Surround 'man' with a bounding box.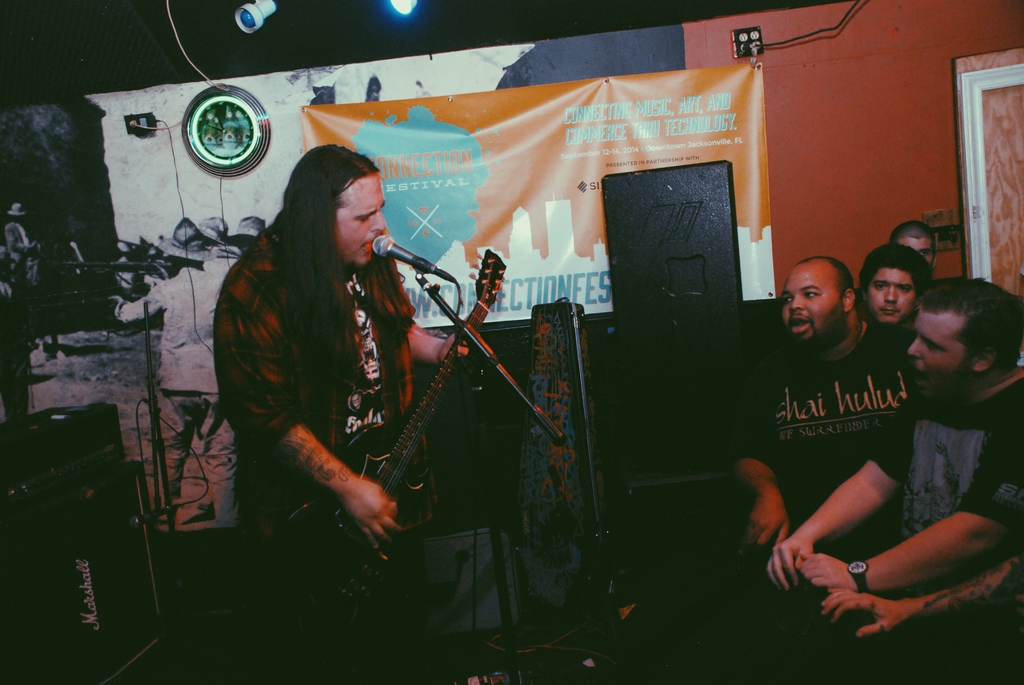
<bbox>7, 205, 36, 276</bbox>.
